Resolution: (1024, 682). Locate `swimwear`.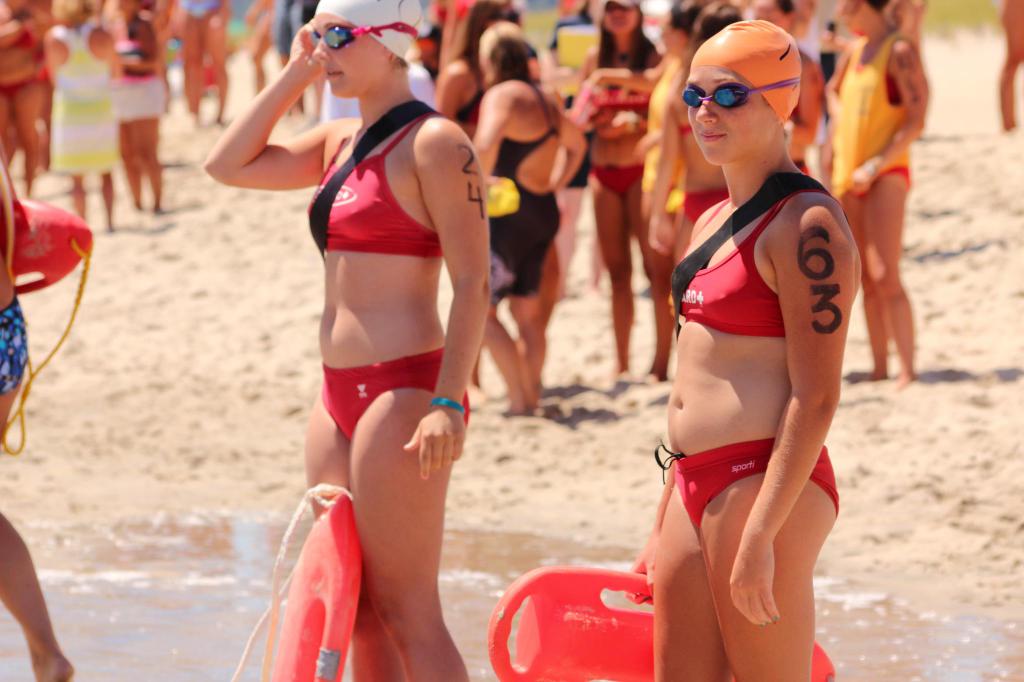
x1=0 y1=300 x2=29 y2=402.
